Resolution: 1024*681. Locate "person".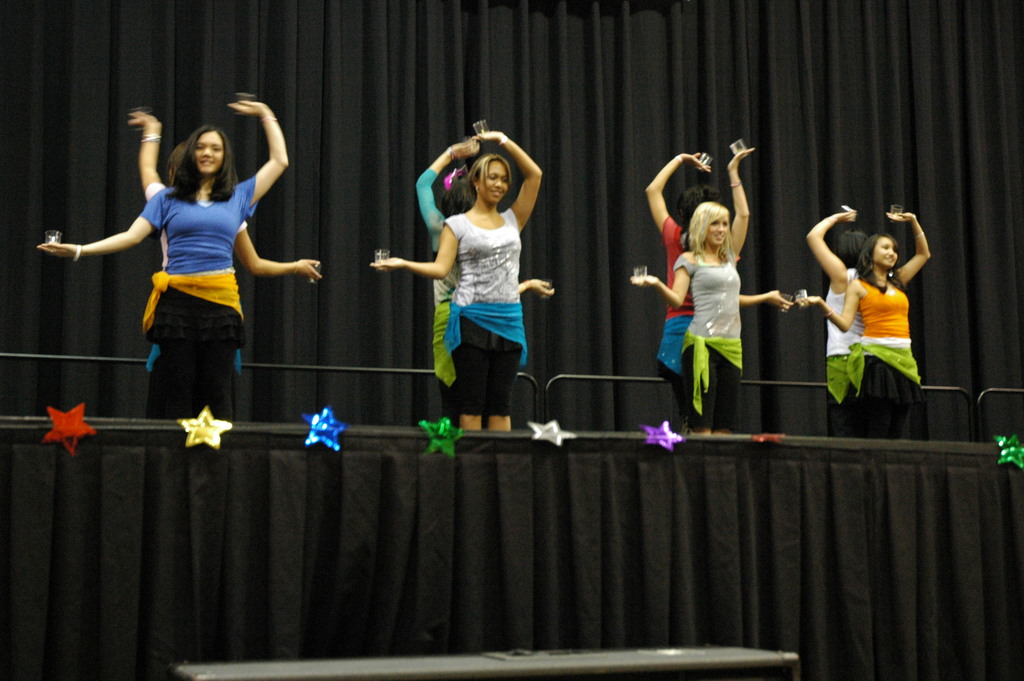
(x1=805, y1=205, x2=868, y2=435).
